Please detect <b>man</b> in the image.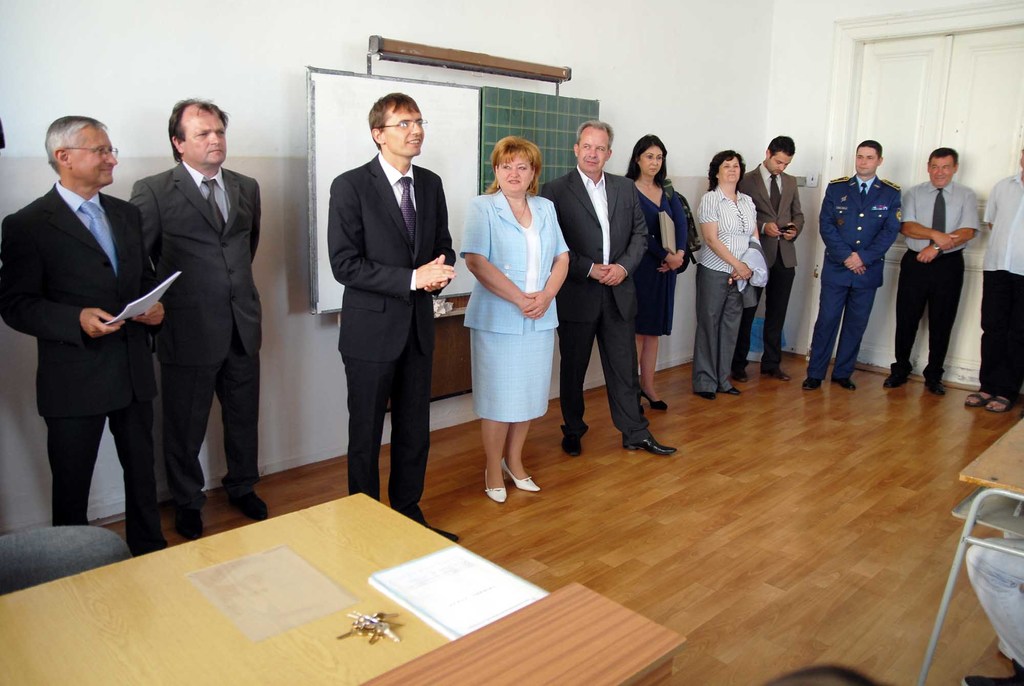
x1=325, y1=95, x2=456, y2=543.
